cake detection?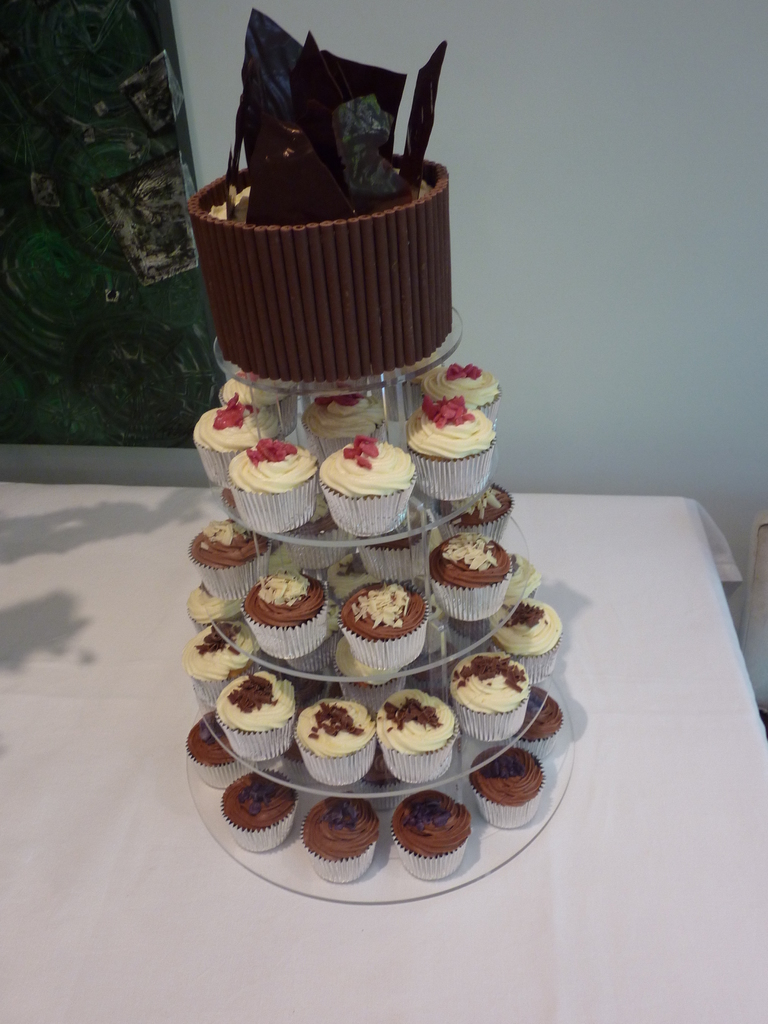
x1=180, y1=8, x2=452, y2=383
